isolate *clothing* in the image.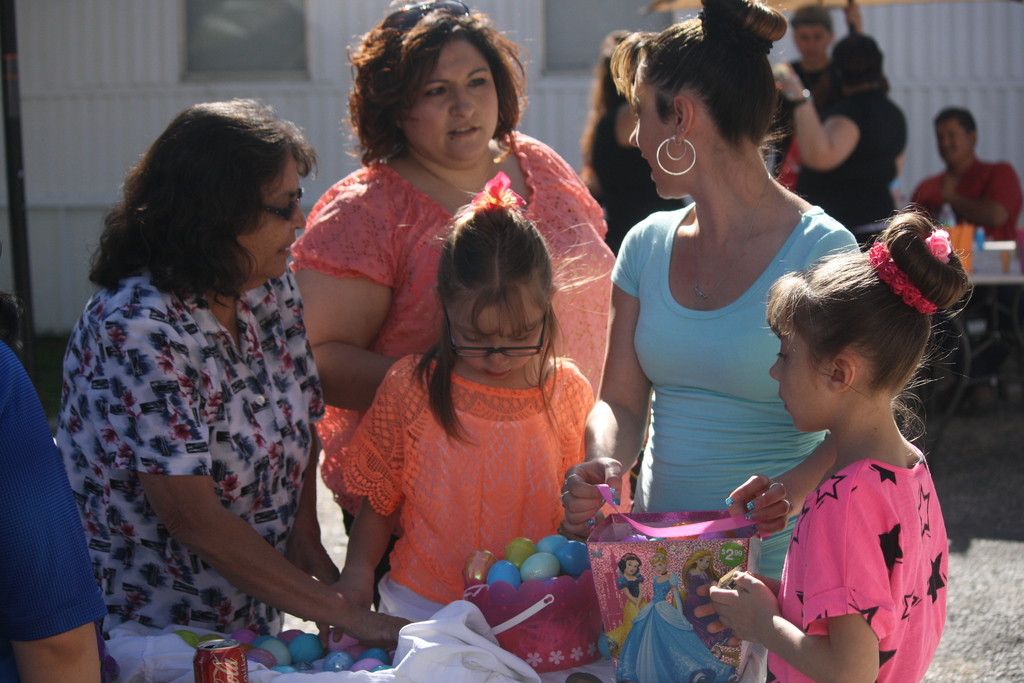
Isolated region: bbox(604, 570, 647, 658).
